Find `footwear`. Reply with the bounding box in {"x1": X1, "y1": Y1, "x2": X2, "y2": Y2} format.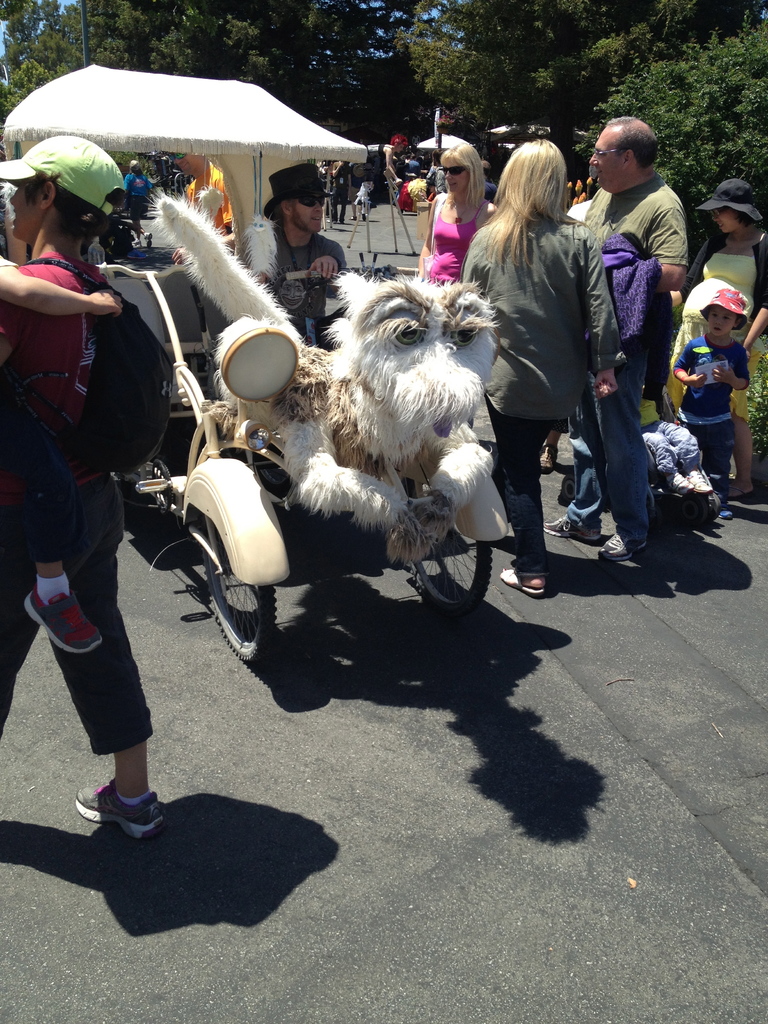
{"x1": 602, "y1": 531, "x2": 651, "y2": 563}.
